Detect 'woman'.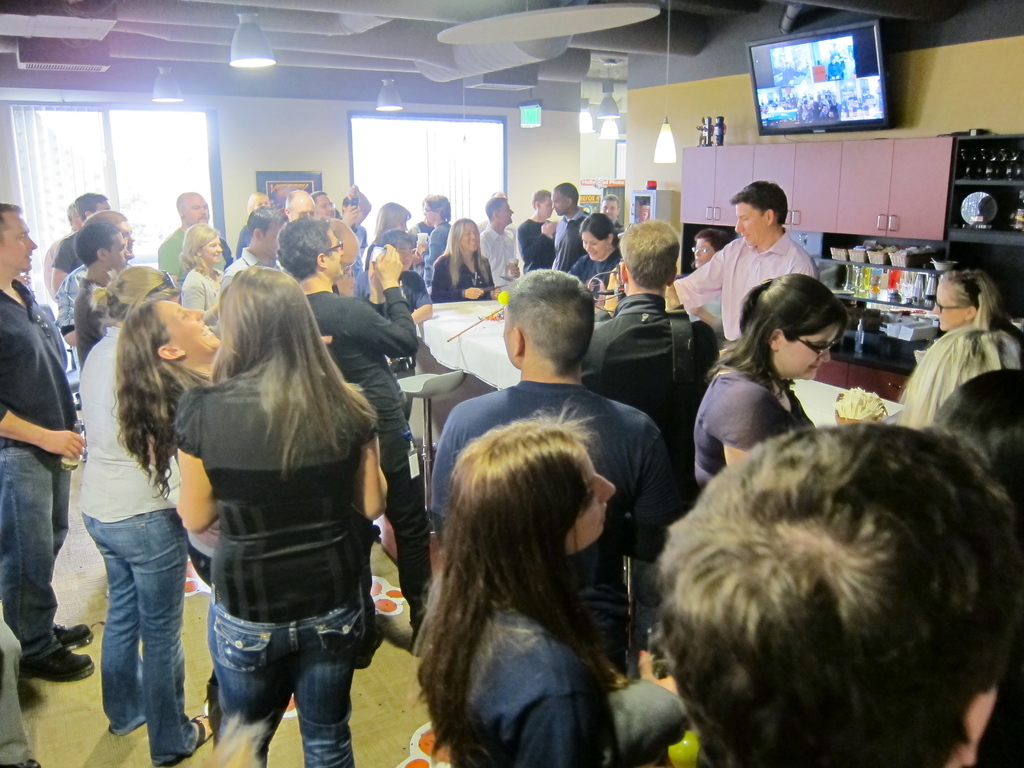
Detected at x1=681, y1=228, x2=727, y2=341.
